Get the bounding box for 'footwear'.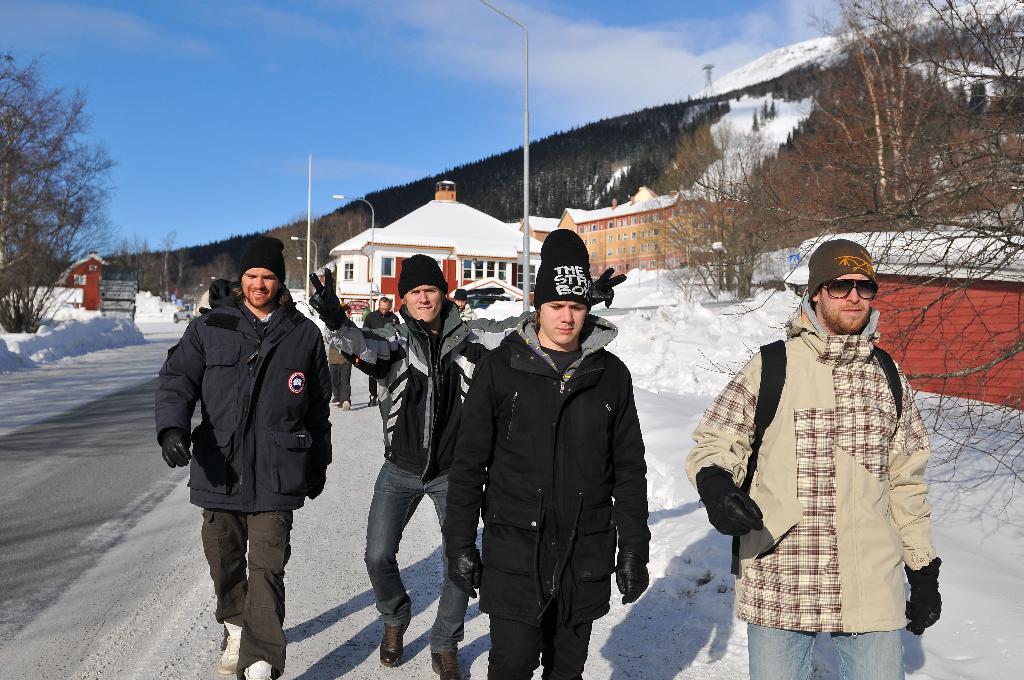
bbox(365, 393, 373, 407).
